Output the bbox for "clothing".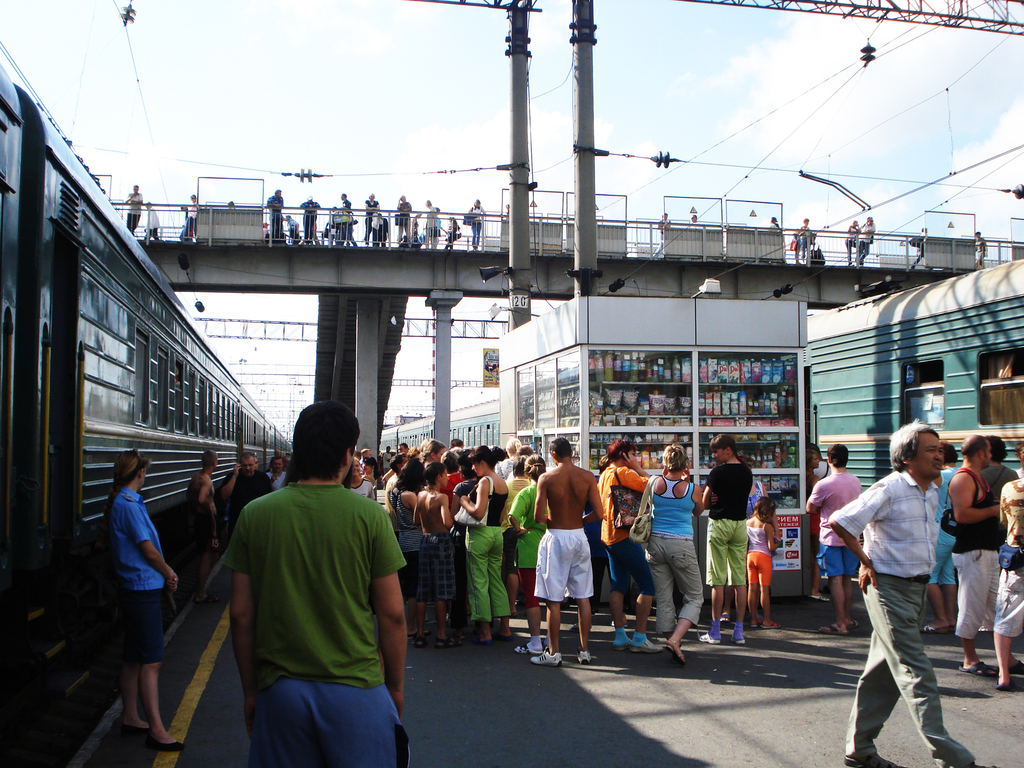
600,449,648,602.
